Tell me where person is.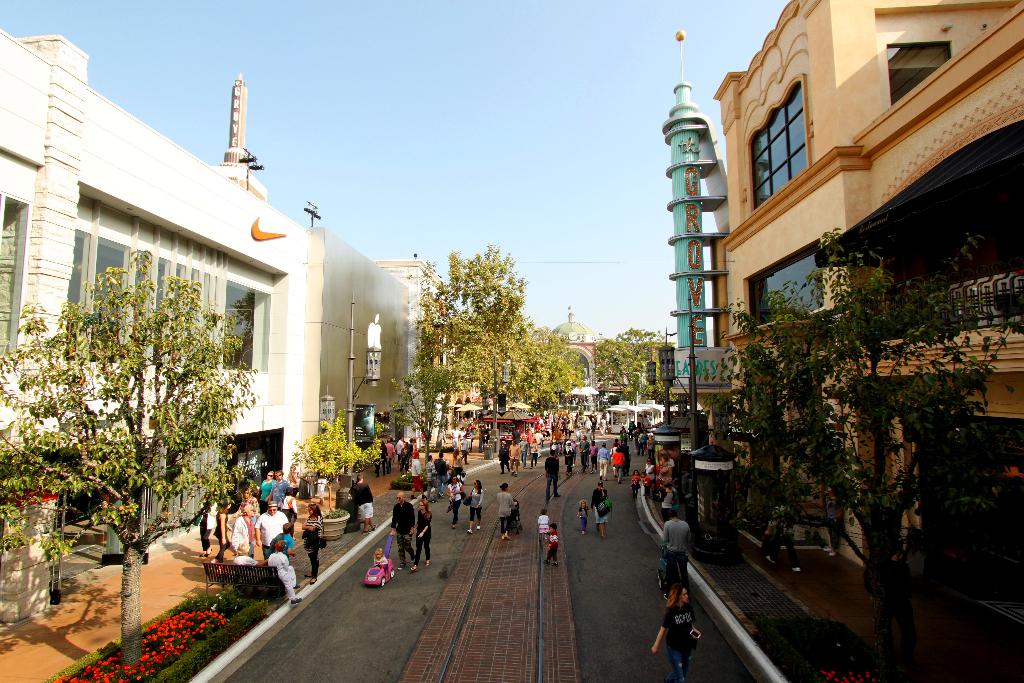
person is at pyautogui.locateOnScreen(468, 481, 482, 536).
